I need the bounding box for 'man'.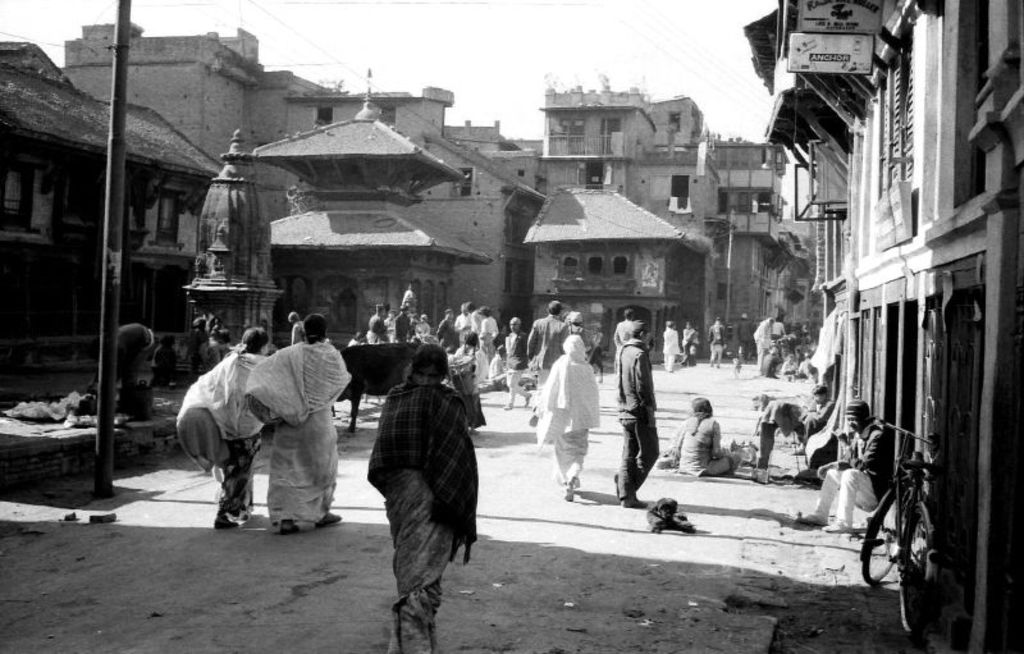
Here it is: [660,321,676,375].
